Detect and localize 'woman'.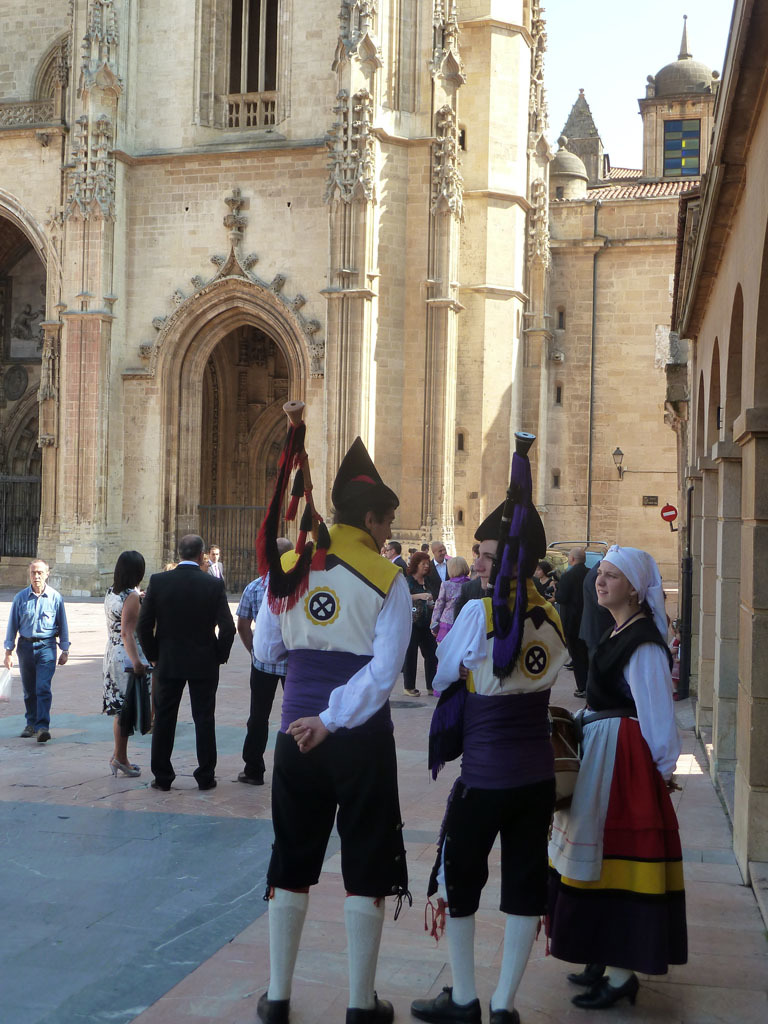
Localized at 542,545,693,1004.
